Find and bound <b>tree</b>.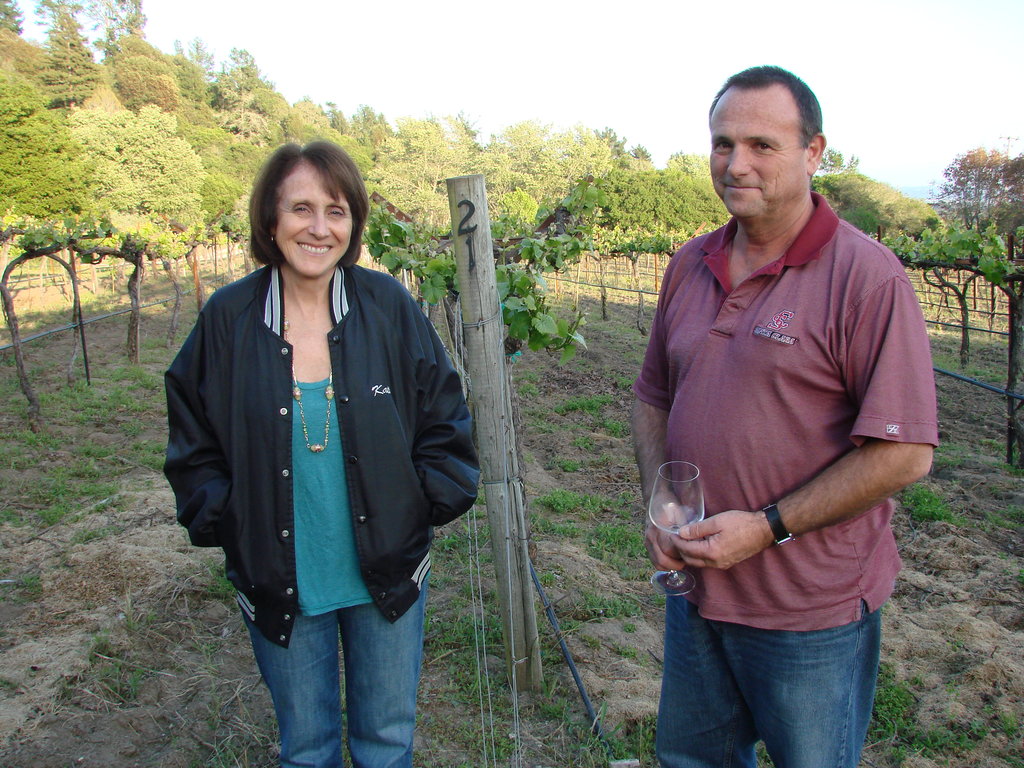
Bound: [left=529, top=127, right=612, bottom=234].
